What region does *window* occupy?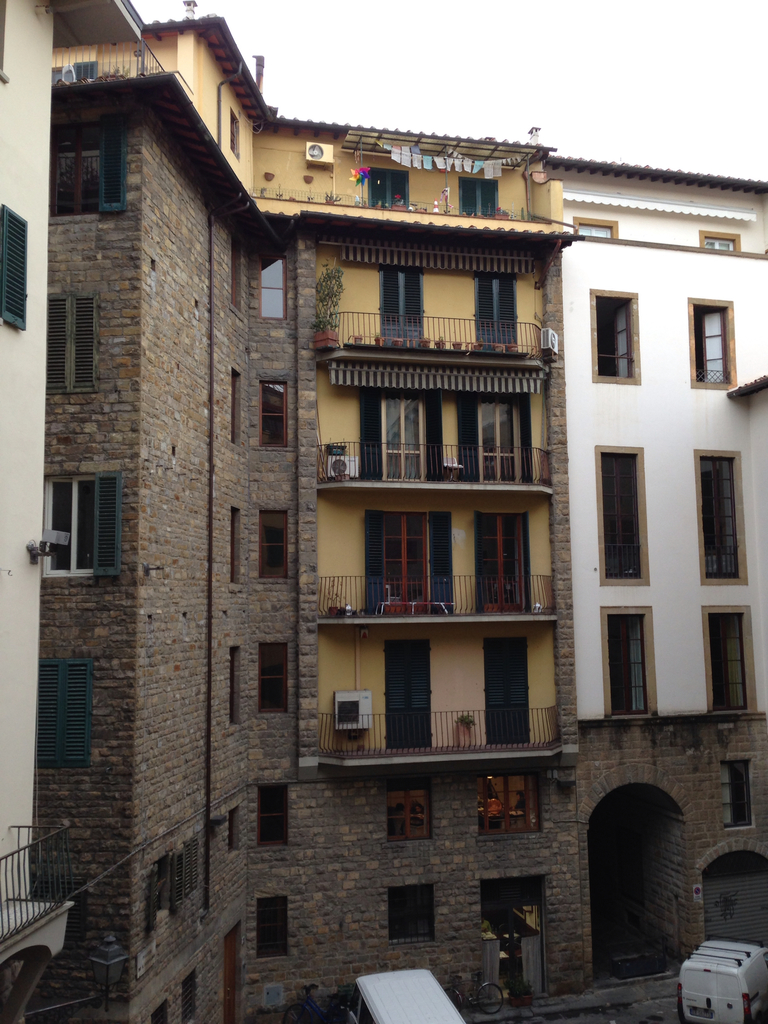
(x1=252, y1=891, x2=291, y2=956).
